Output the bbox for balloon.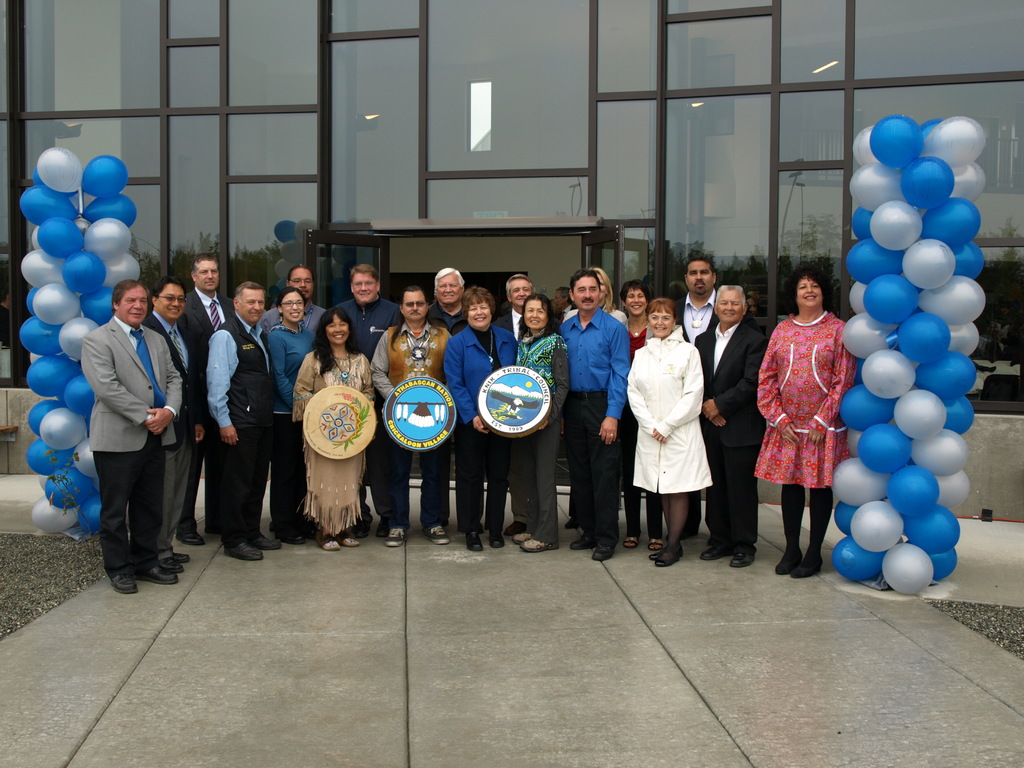
Rect(34, 285, 83, 325).
